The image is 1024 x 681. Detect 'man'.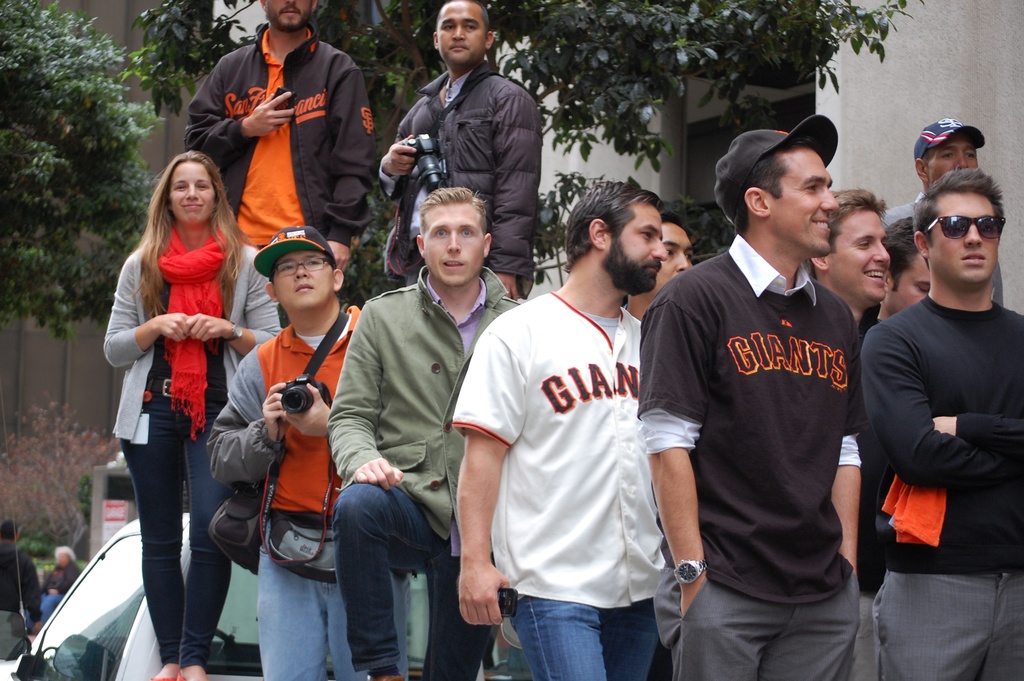
Detection: box=[205, 225, 408, 680].
